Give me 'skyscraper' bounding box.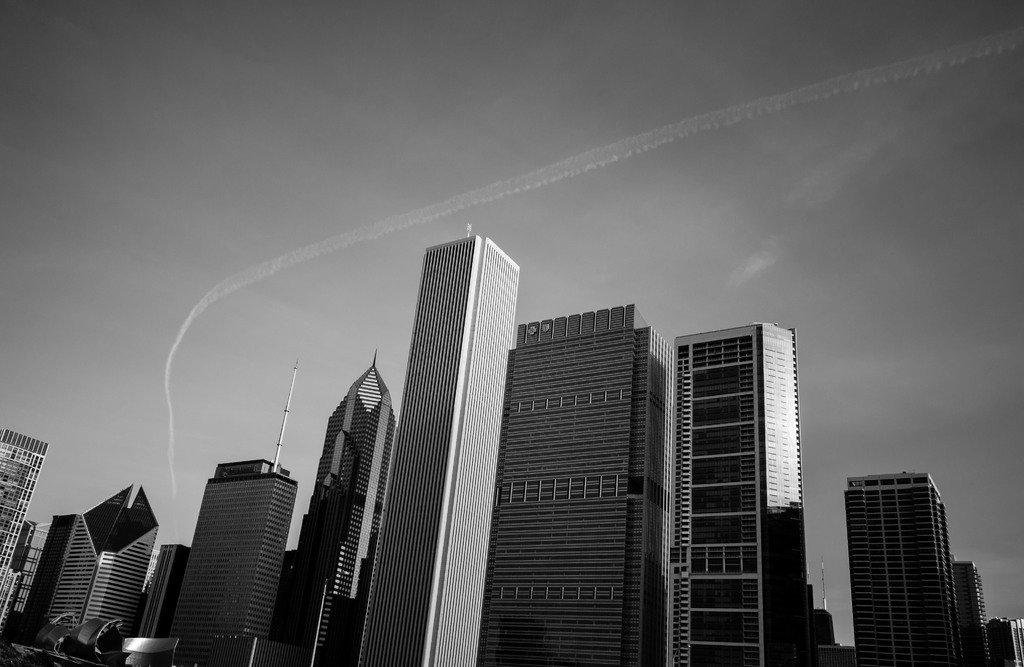
crop(157, 460, 294, 666).
